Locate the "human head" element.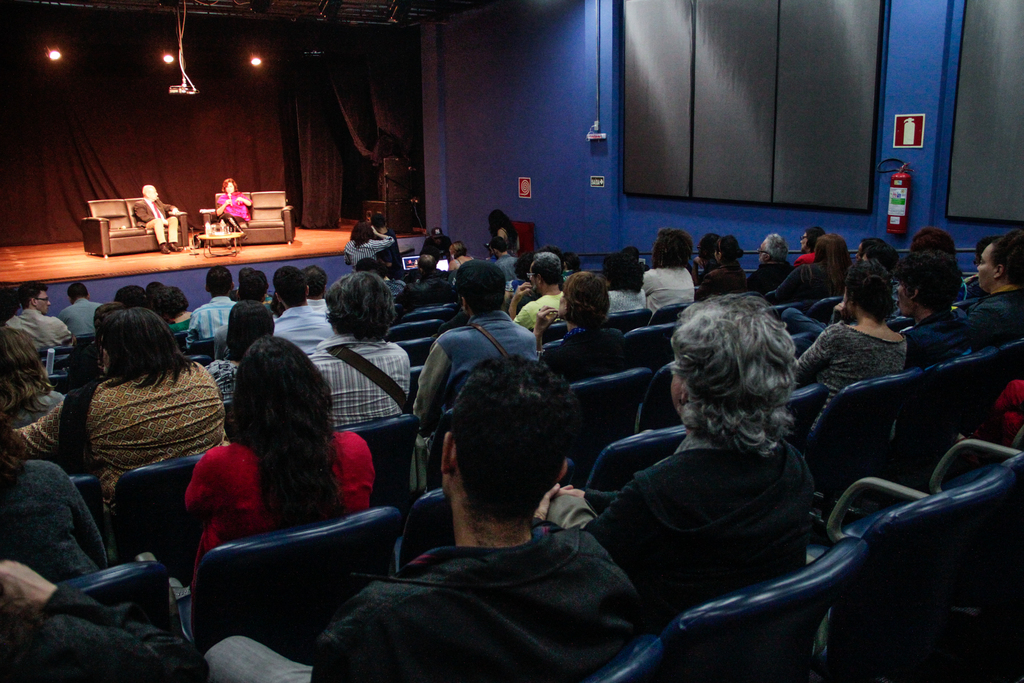
Element bbox: 809, 231, 851, 273.
